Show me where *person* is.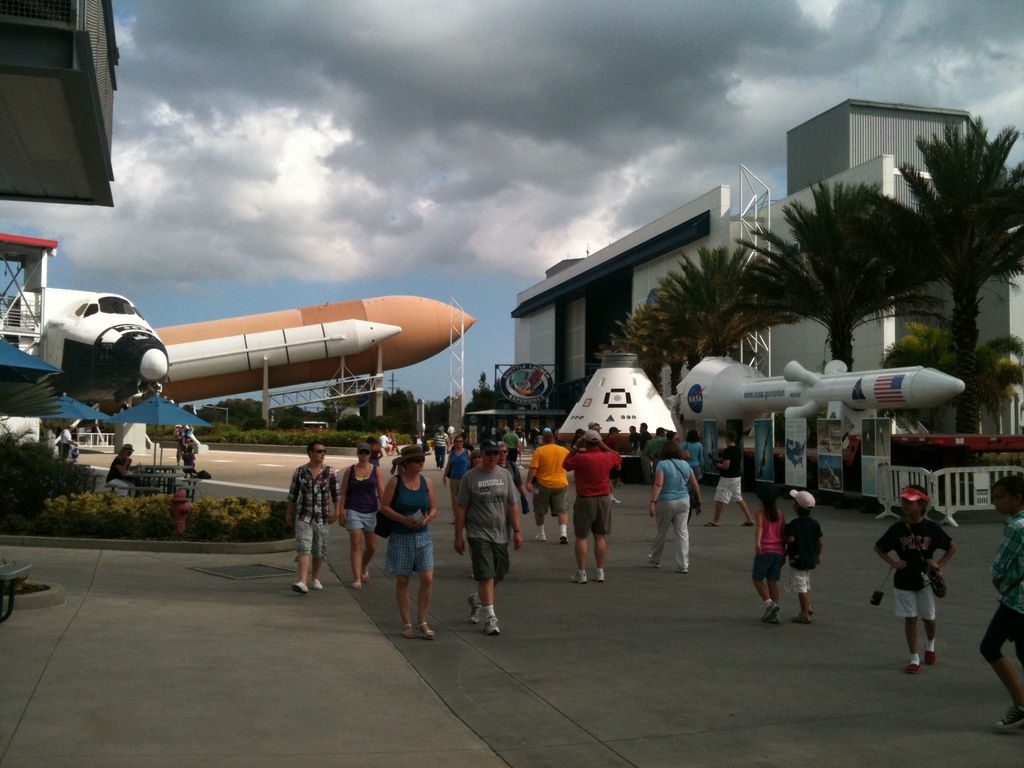
*person* is at {"left": 559, "top": 430, "right": 623, "bottom": 580}.
